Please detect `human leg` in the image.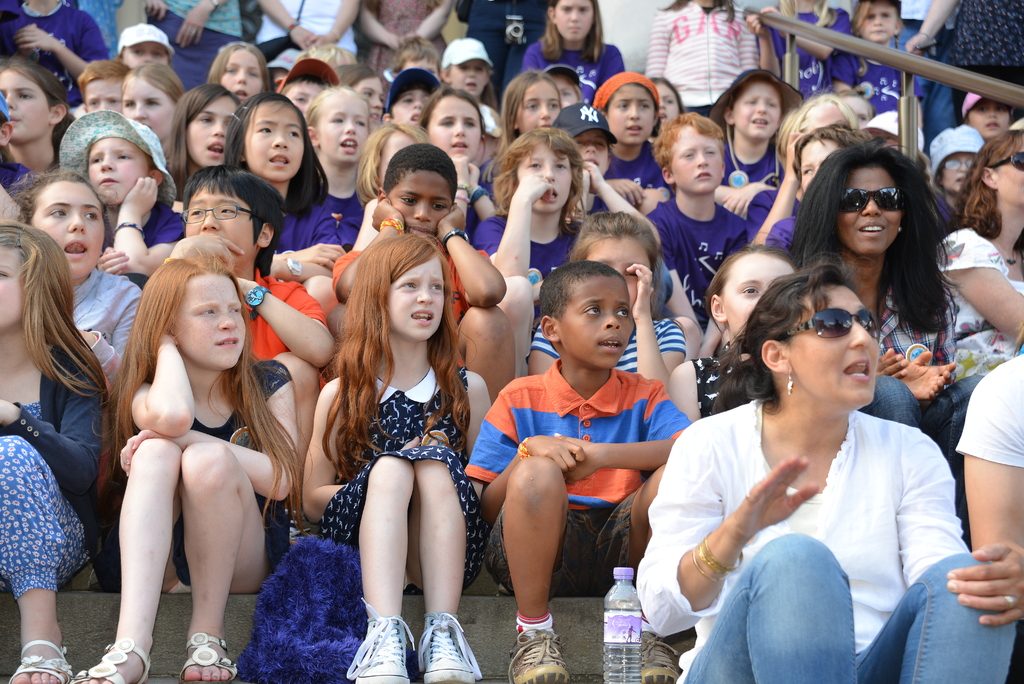
bbox=[504, 446, 560, 683].
